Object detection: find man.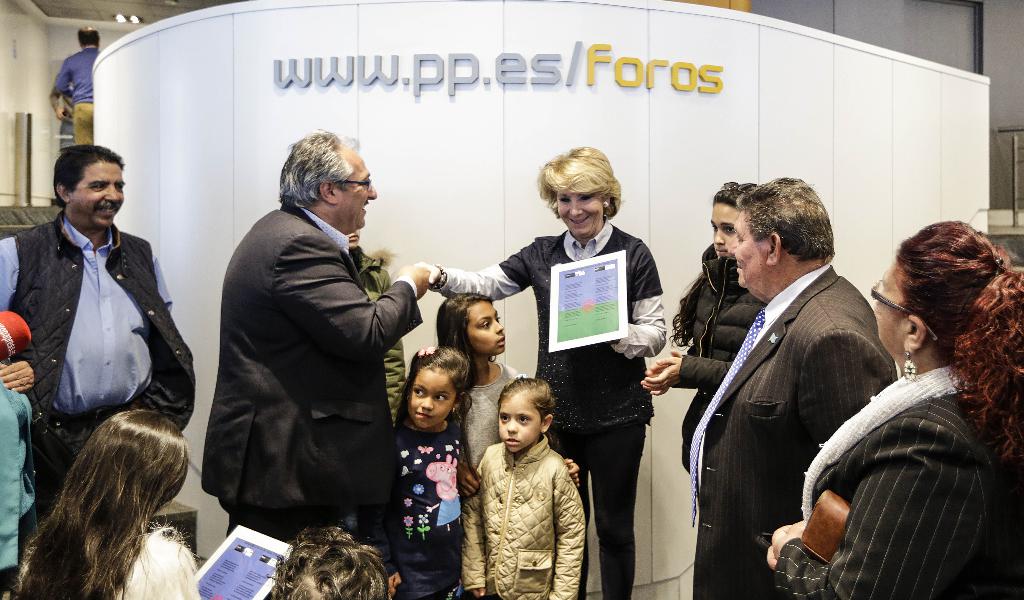
box(0, 142, 196, 523).
